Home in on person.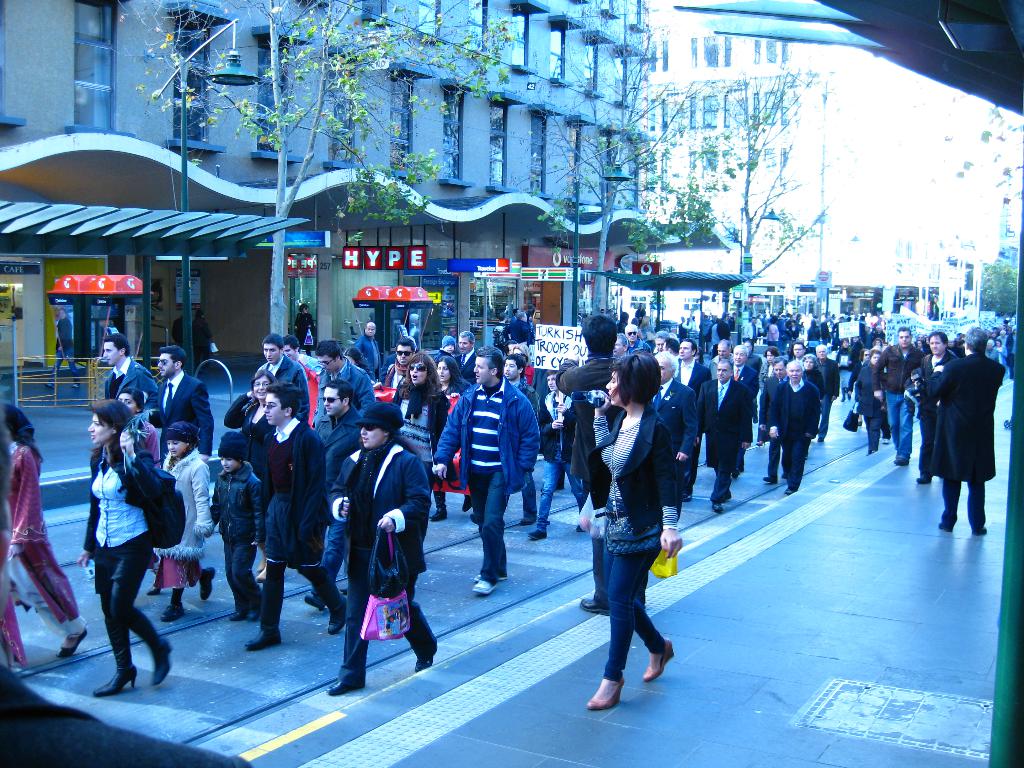
Homed in at BBox(45, 307, 82, 390).
